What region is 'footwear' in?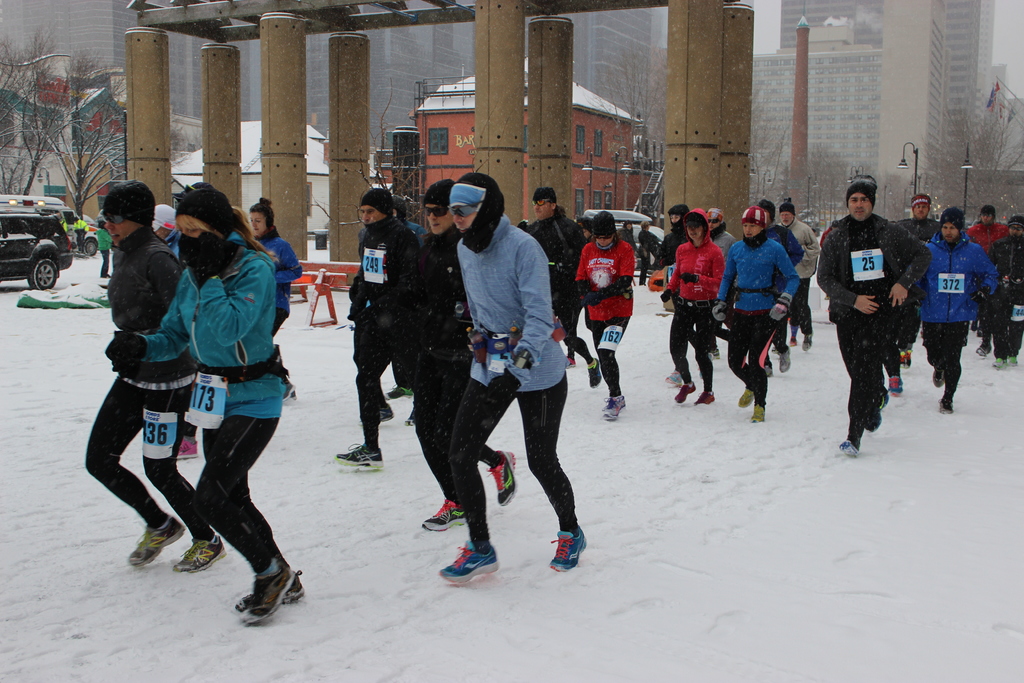
locate(484, 450, 518, 511).
